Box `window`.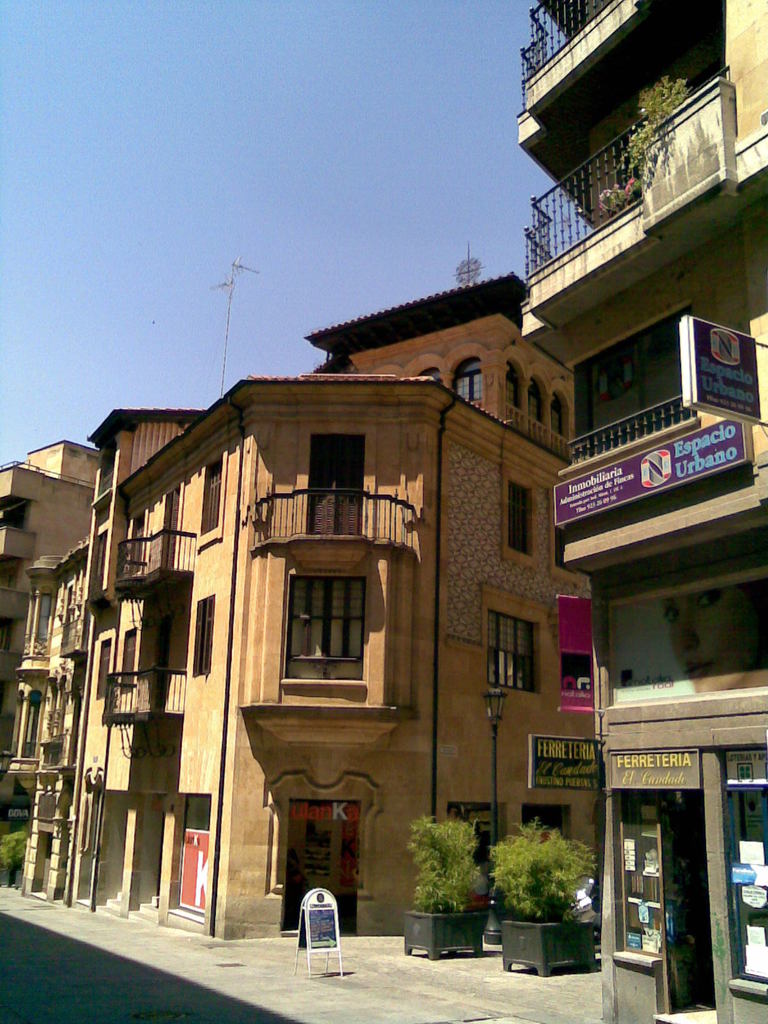
484 583 551 695.
